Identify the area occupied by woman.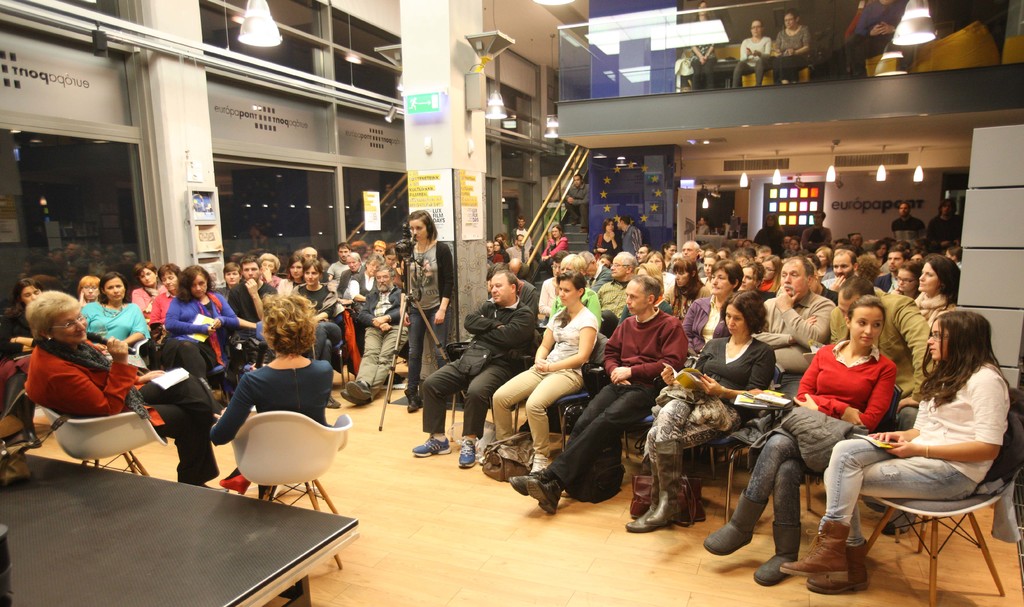
Area: 160, 265, 255, 399.
